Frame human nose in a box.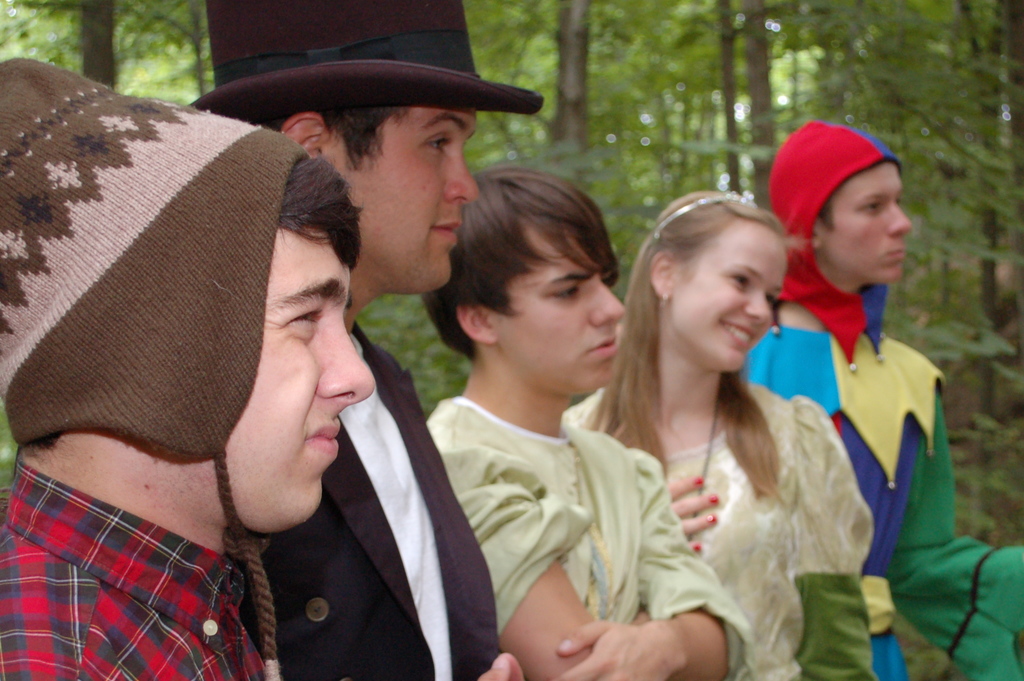
l=884, t=199, r=915, b=238.
